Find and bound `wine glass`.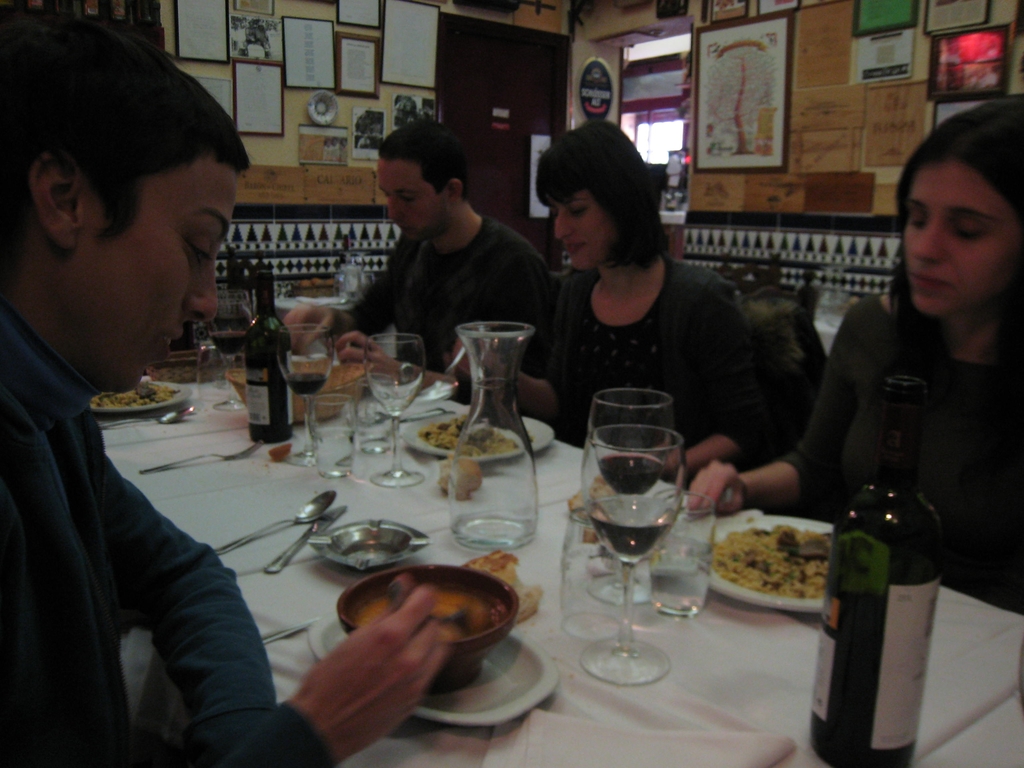
Bound: (369, 332, 430, 492).
